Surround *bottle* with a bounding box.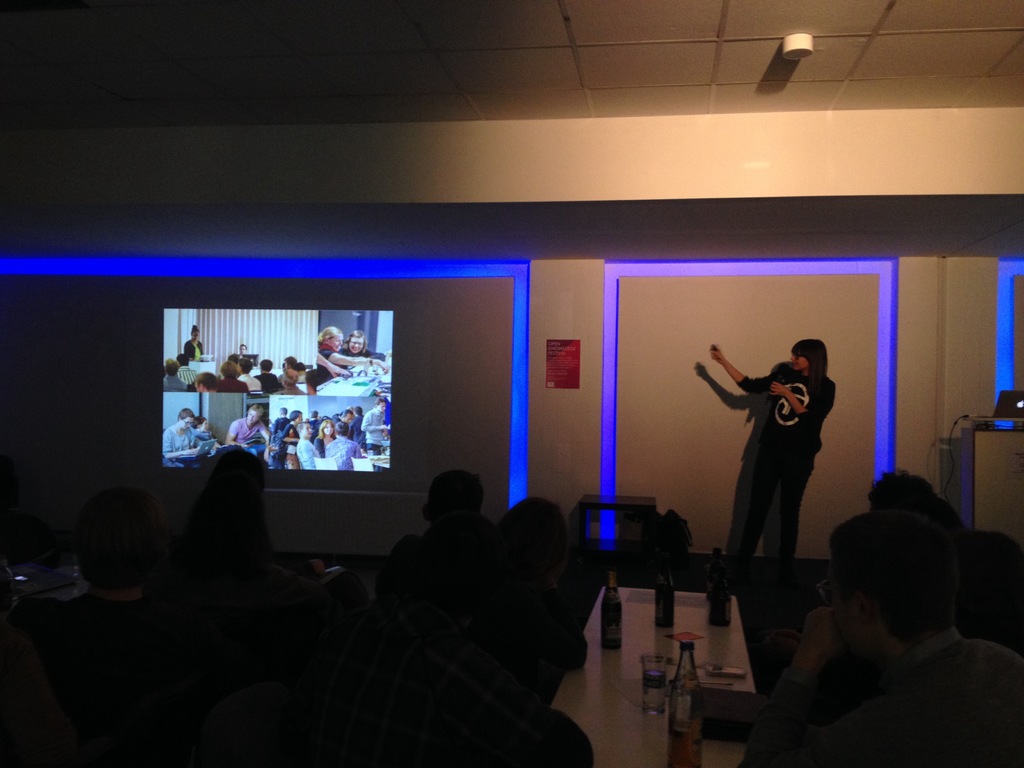
bbox(654, 557, 673, 631).
